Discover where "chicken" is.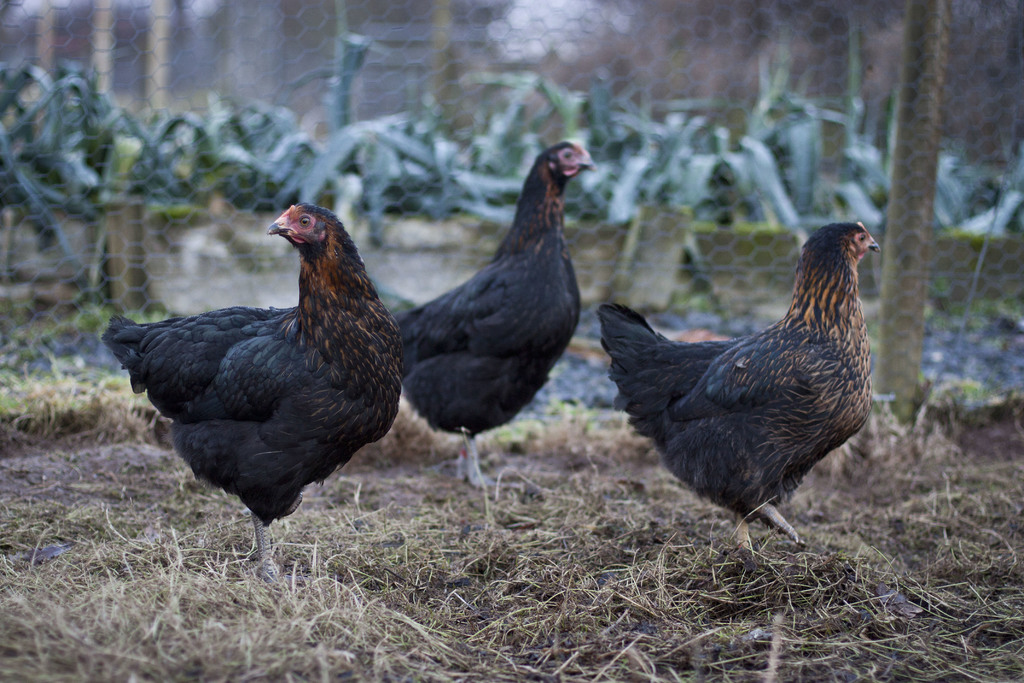
Discovered at [x1=106, y1=198, x2=406, y2=591].
